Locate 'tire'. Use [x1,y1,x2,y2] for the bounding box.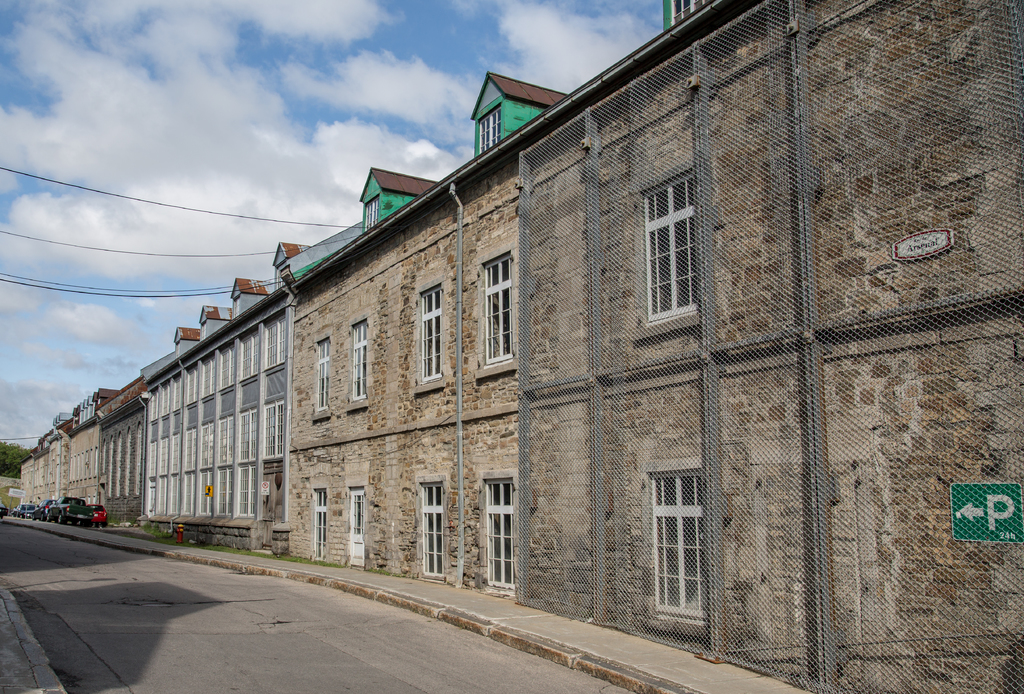
[58,515,67,526].
